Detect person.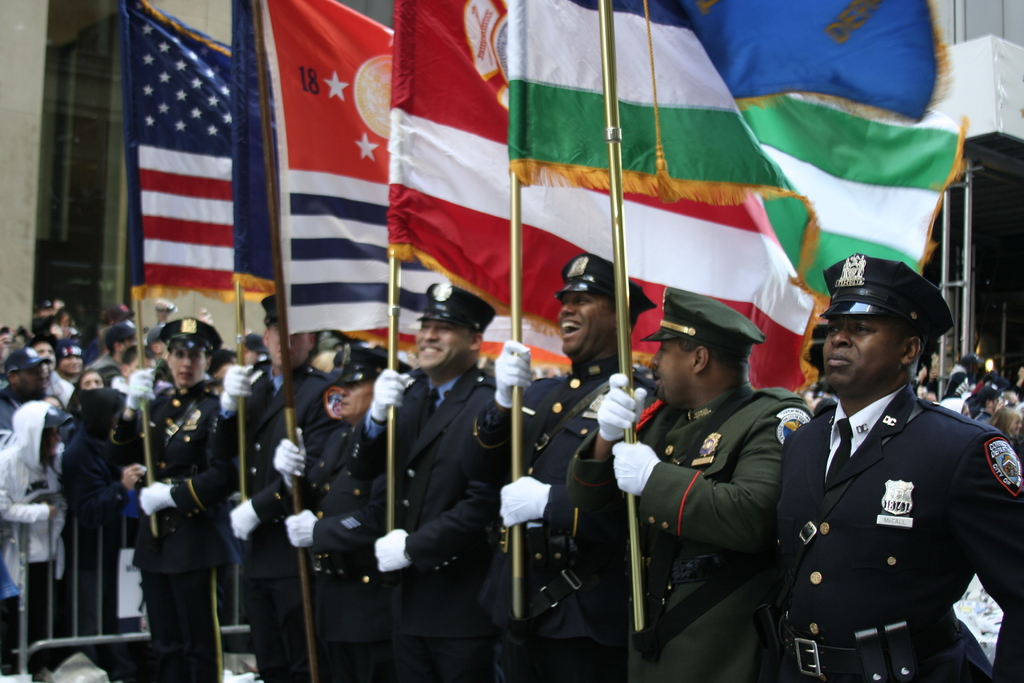
Detected at [x1=273, y1=344, x2=411, y2=678].
